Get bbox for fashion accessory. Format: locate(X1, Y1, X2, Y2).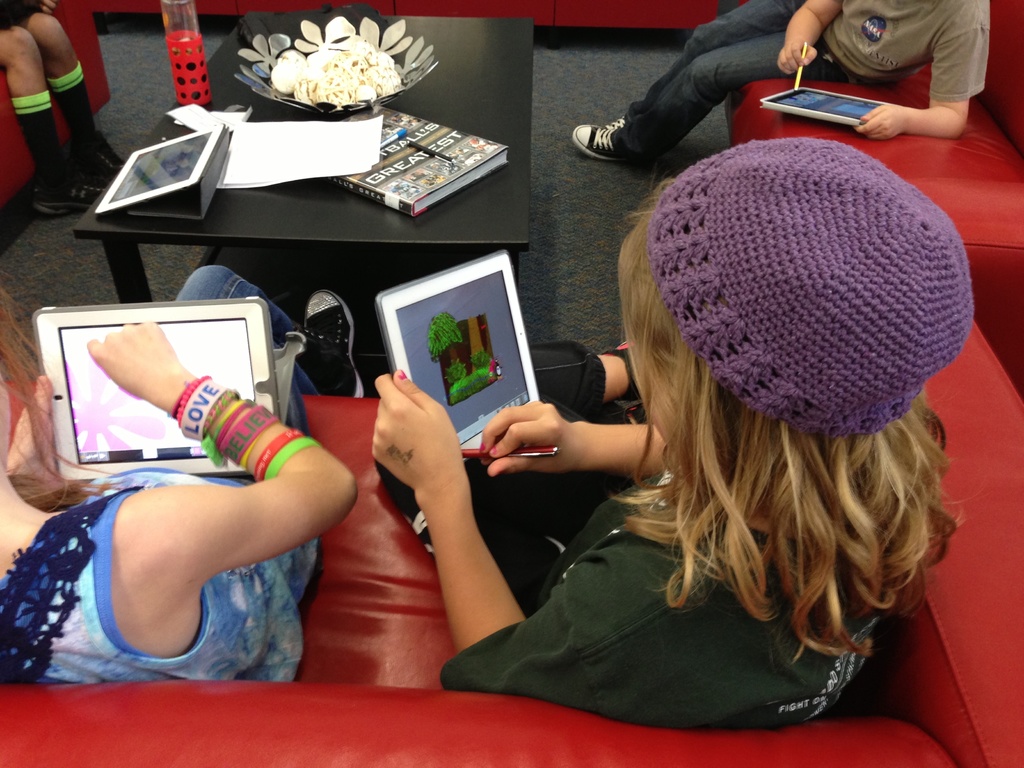
locate(250, 430, 304, 479).
